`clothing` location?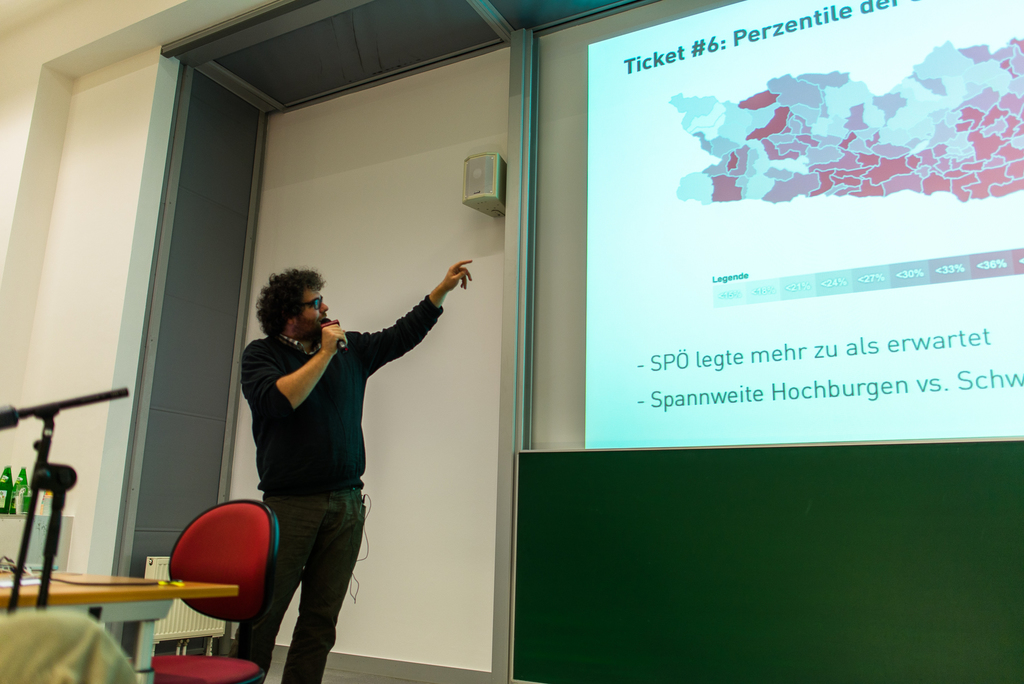
bbox=(232, 263, 429, 642)
